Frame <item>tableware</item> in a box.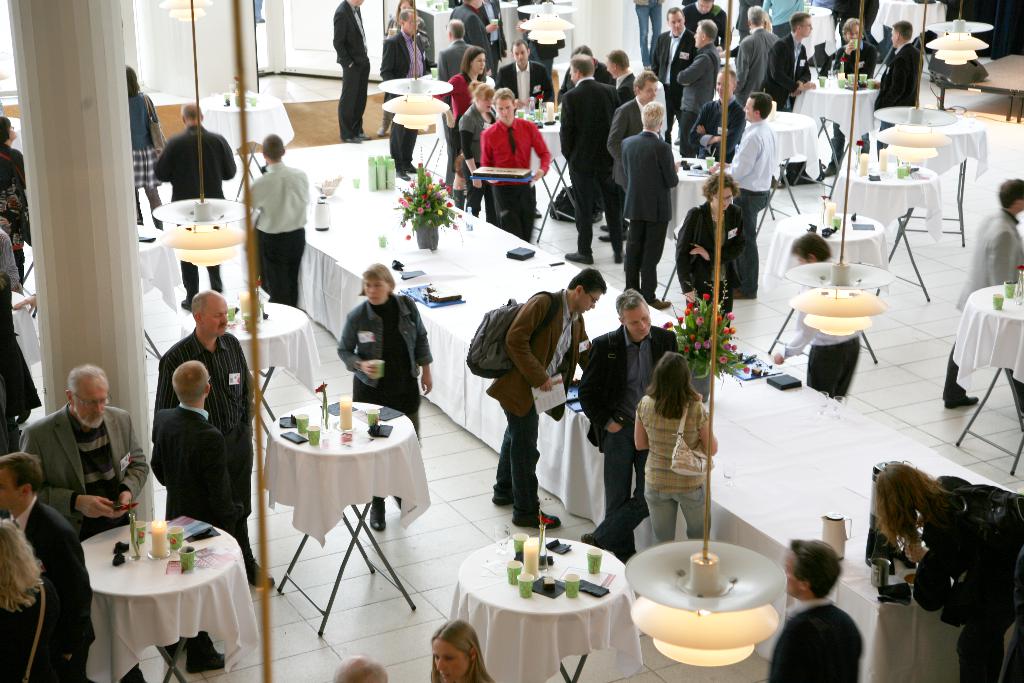
[832, 215, 842, 229].
